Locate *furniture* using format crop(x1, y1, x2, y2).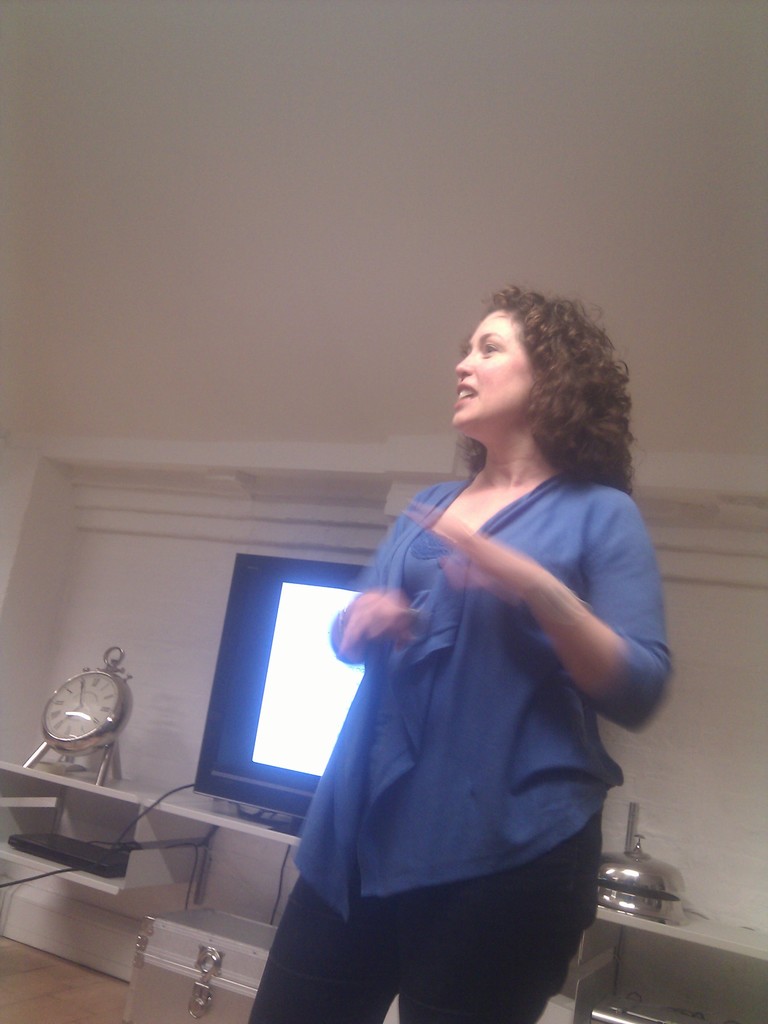
crop(0, 756, 767, 1023).
